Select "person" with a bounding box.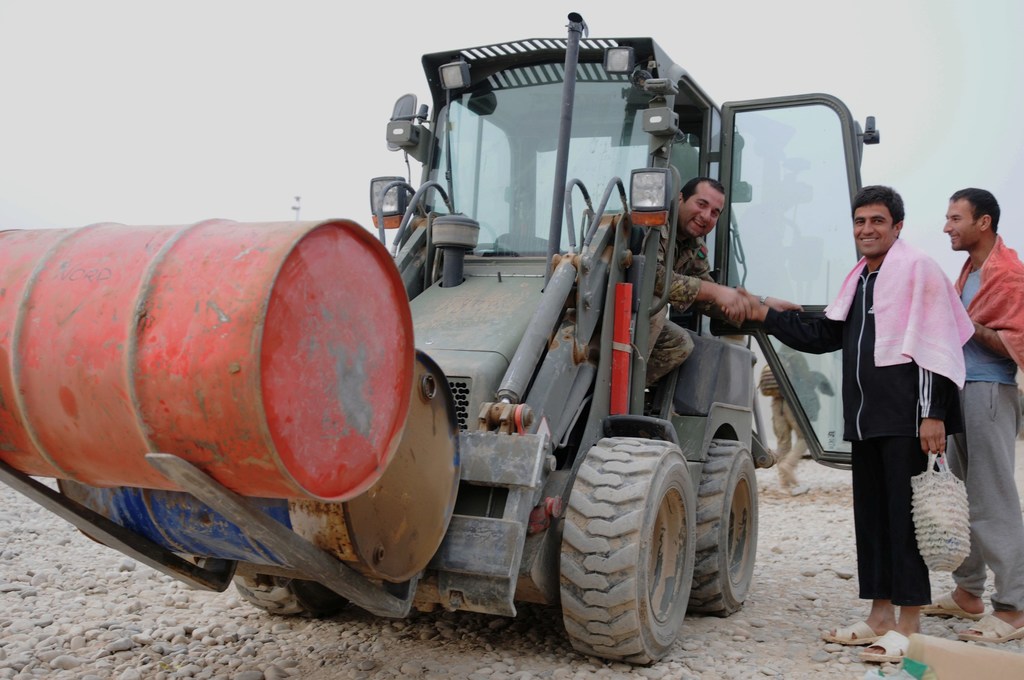
{"x1": 719, "y1": 188, "x2": 974, "y2": 665}.
